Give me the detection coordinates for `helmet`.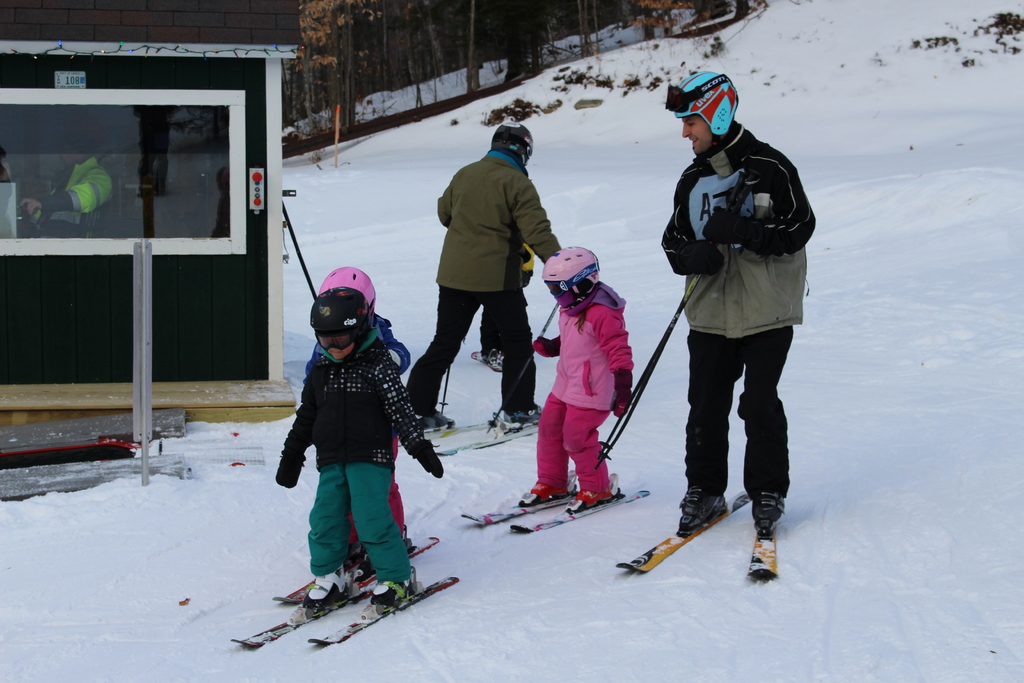
<box>678,69,747,149</box>.
